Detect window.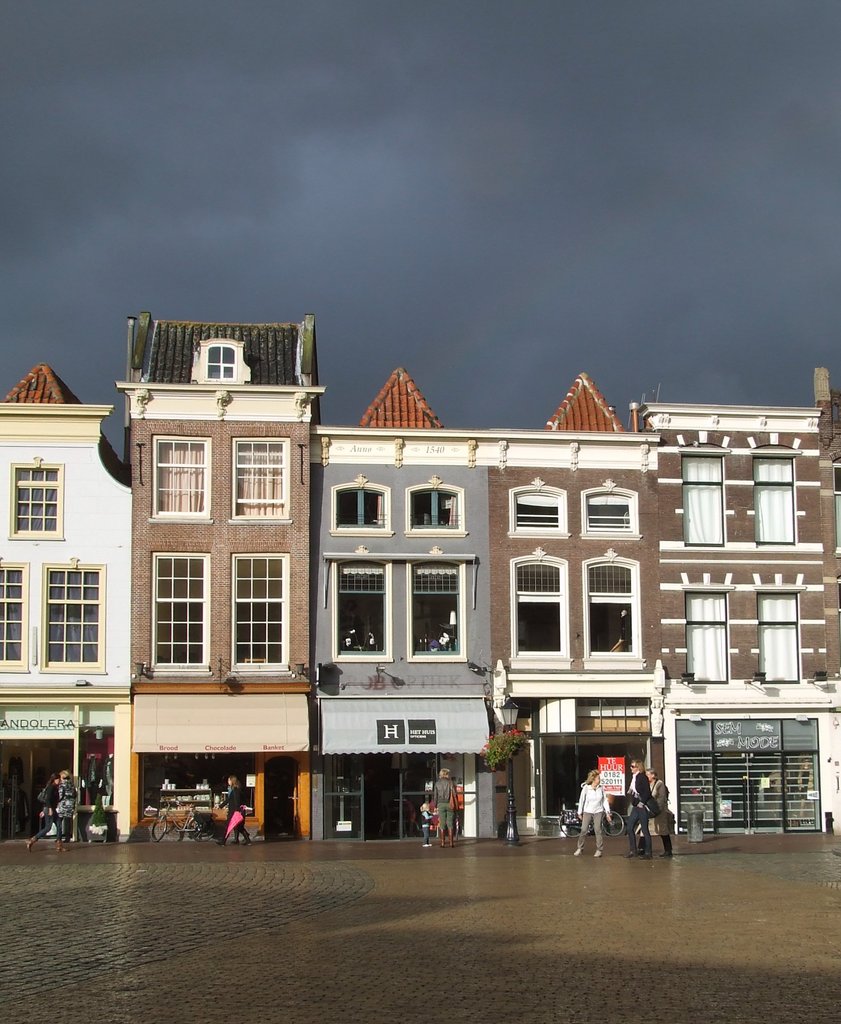
Detected at select_region(581, 481, 664, 540).
